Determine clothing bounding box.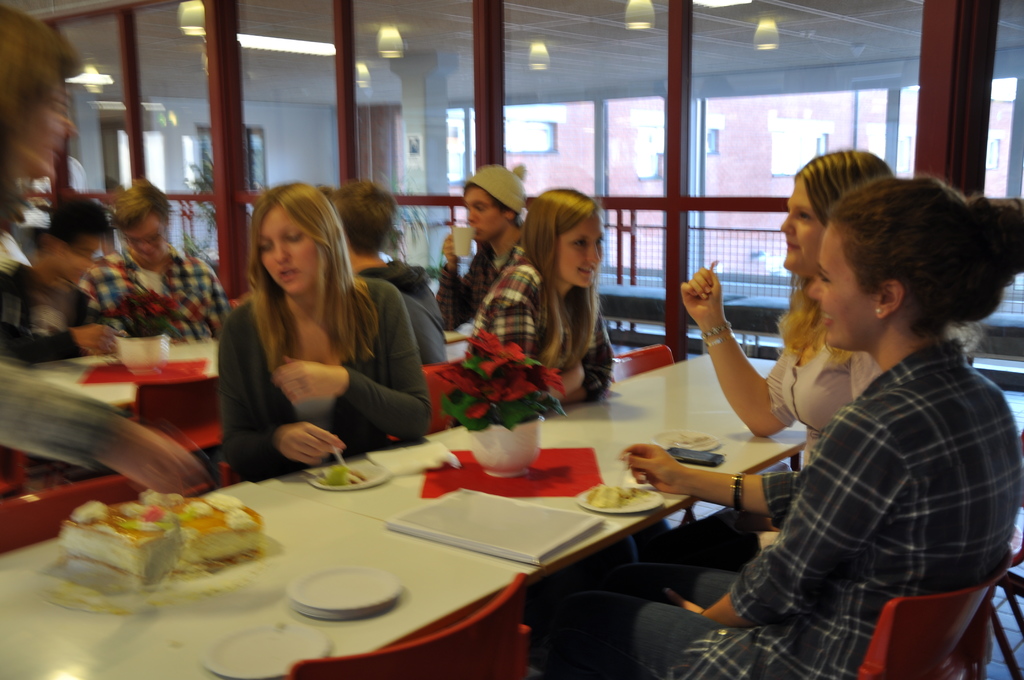
Determined: <box>664,343,1023,674</box>.
